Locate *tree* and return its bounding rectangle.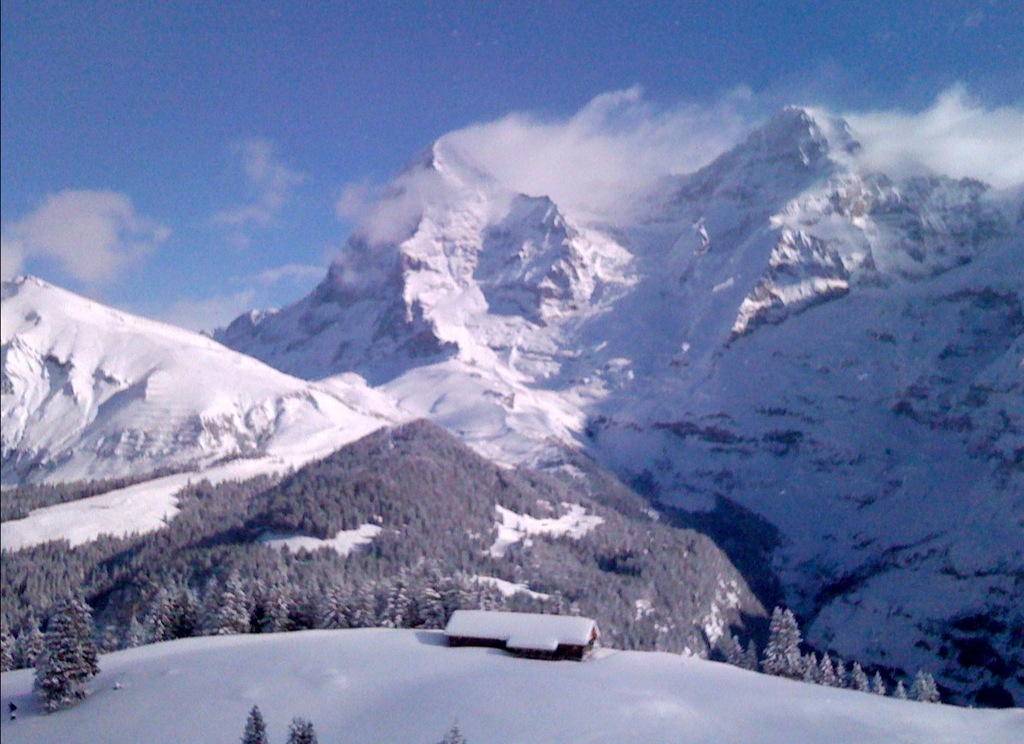
locate(435, 713, 465, 743).
